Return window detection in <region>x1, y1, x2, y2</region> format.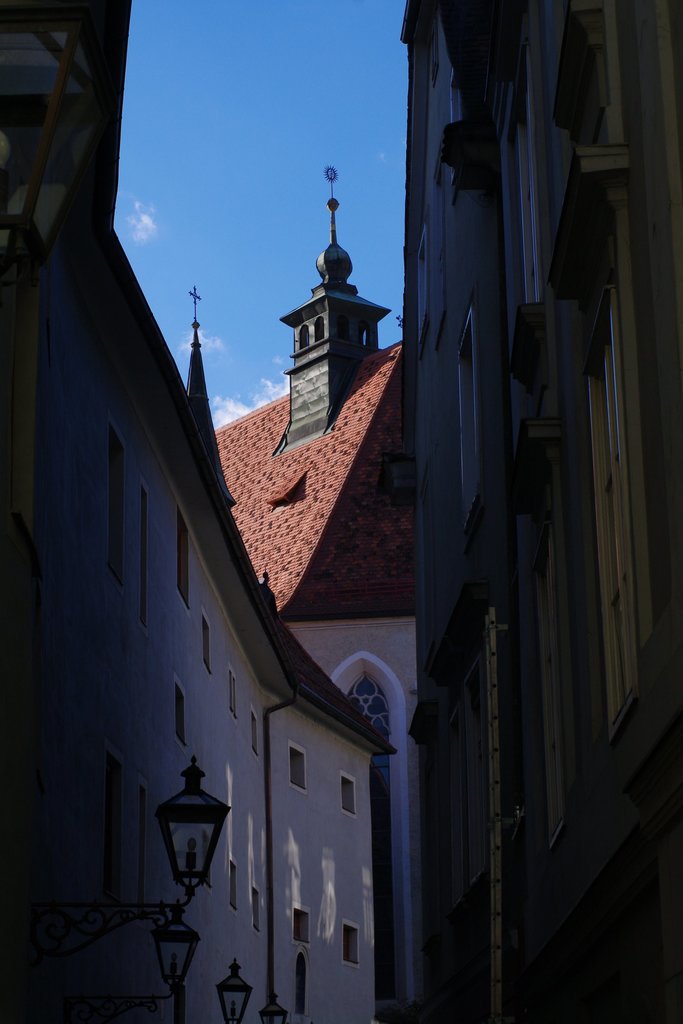
<region>176, 510, 193, 613</region>.
